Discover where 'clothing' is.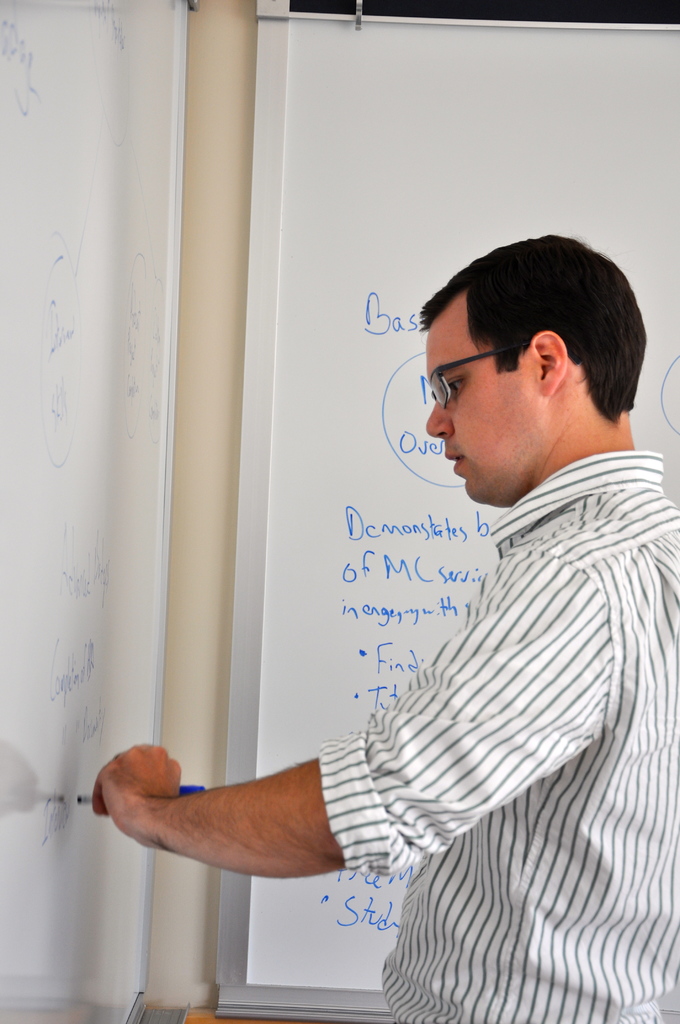
Discovered at <region>280, 400, 659, 998</region>.
